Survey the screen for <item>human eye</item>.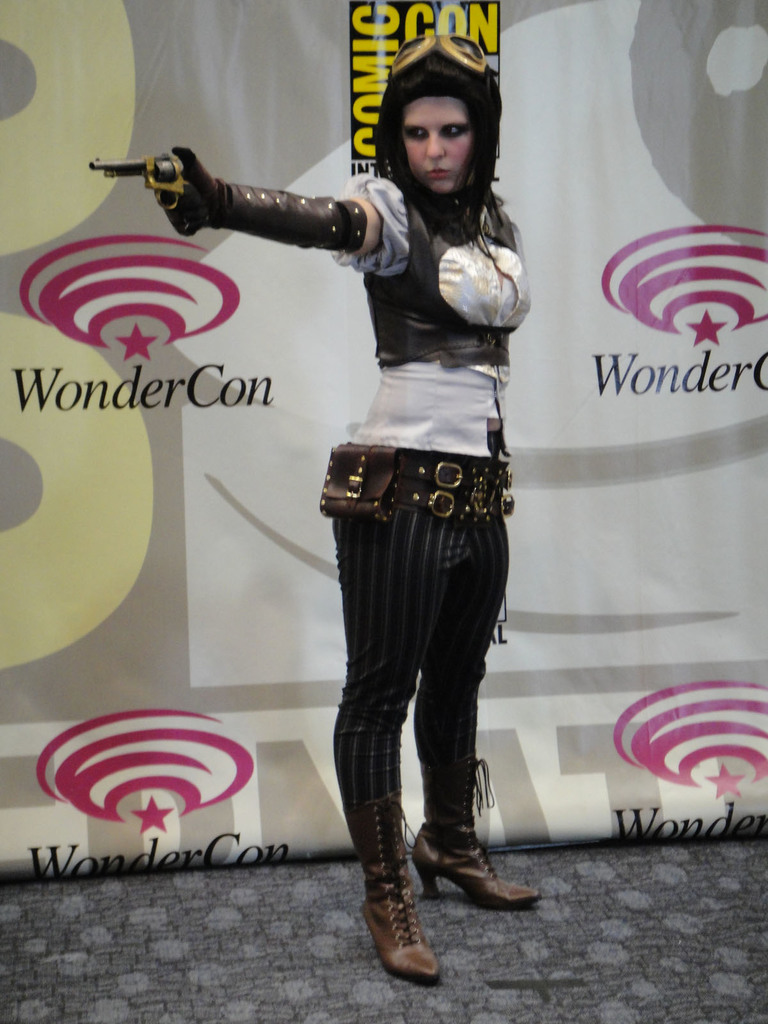
Survey found: [x1=404, y1=129, x2=427, y2=140].
